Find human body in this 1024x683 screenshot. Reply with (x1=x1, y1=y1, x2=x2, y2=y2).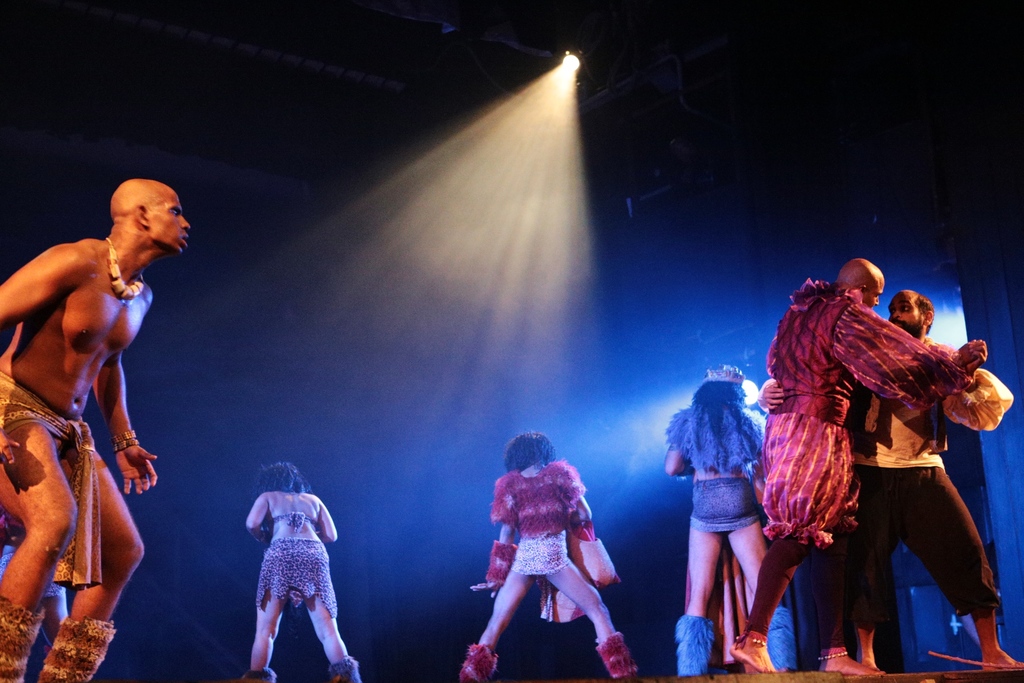
(x1=762, y1=284, x2=1023, y2=675).
